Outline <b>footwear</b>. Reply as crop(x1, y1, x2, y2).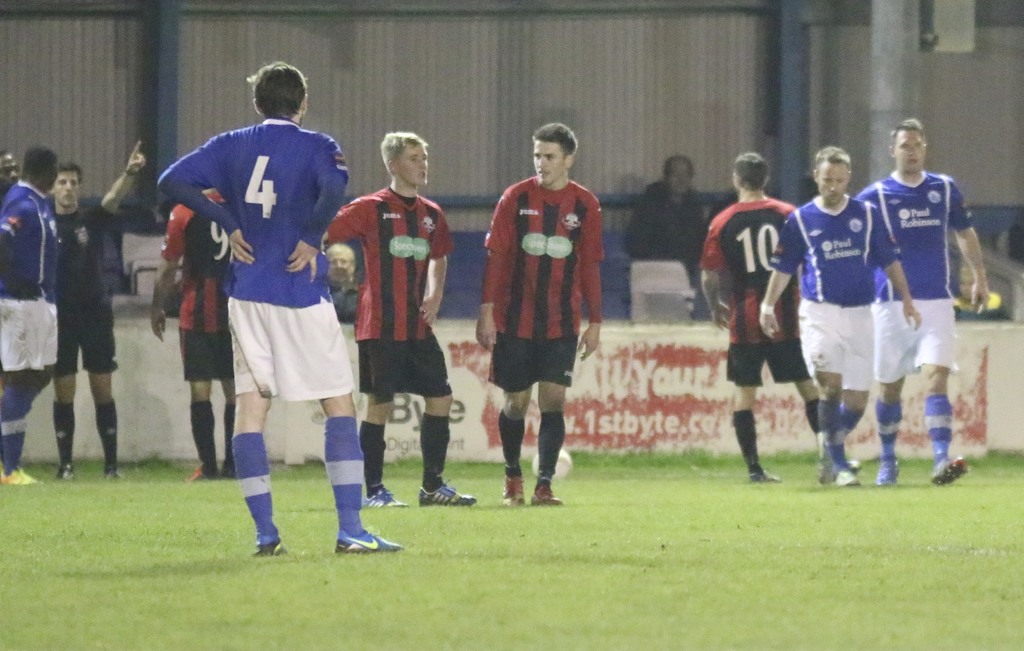
crop(256, 543, 285, 556).
